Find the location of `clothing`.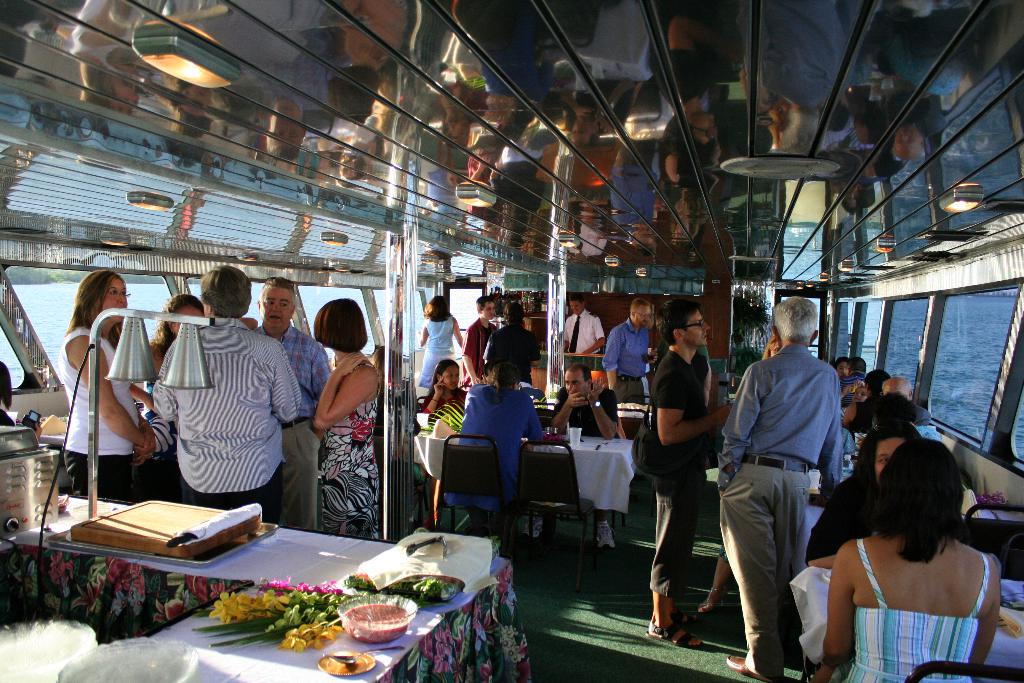
Location: l=420, t=313, r=454, b=384.
